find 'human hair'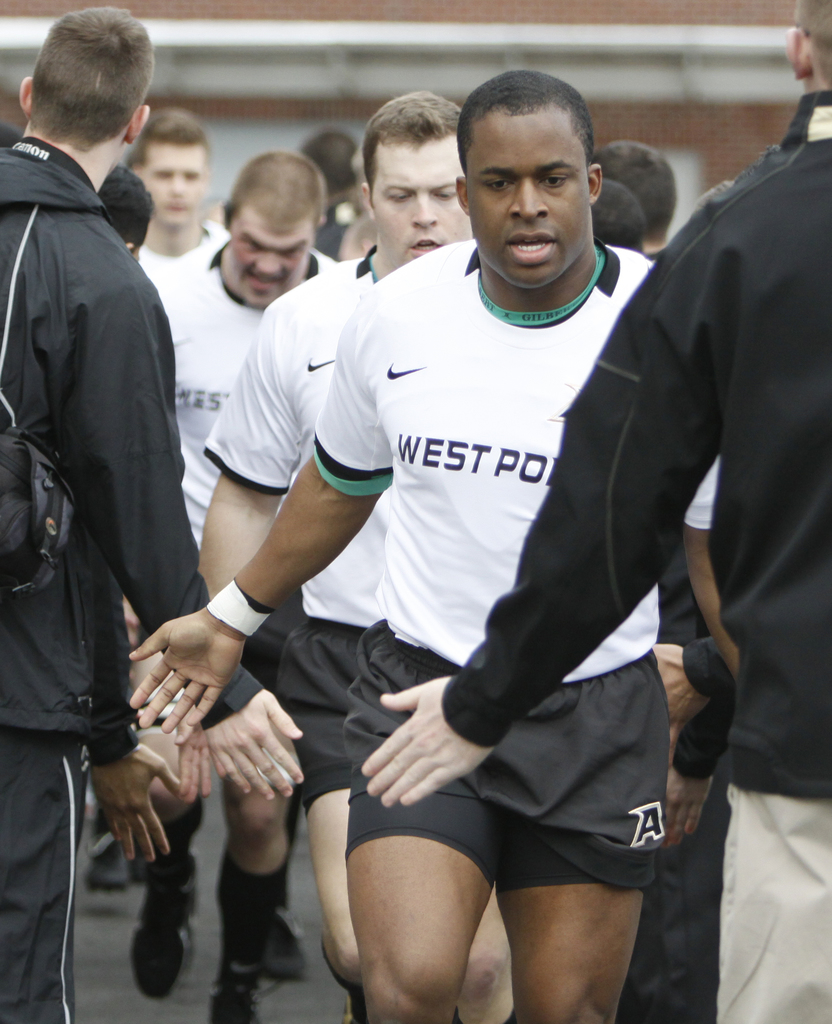
{"x1": 462, "y1": 71, "x2": 597, "y2": 176}
